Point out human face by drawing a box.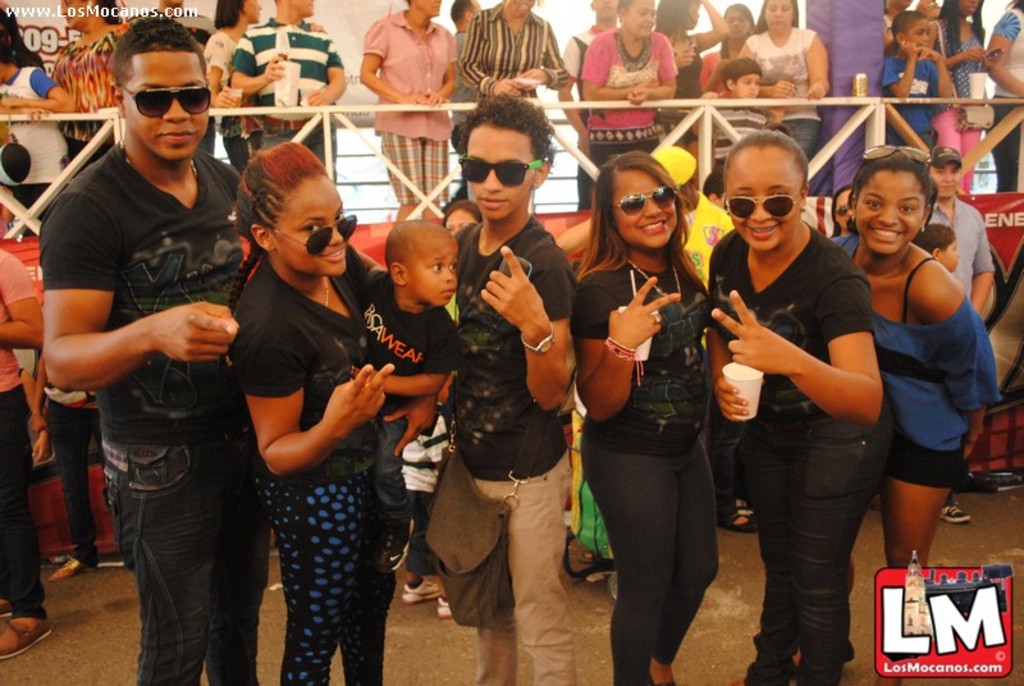
select_region(508, 0, 534, 14).
